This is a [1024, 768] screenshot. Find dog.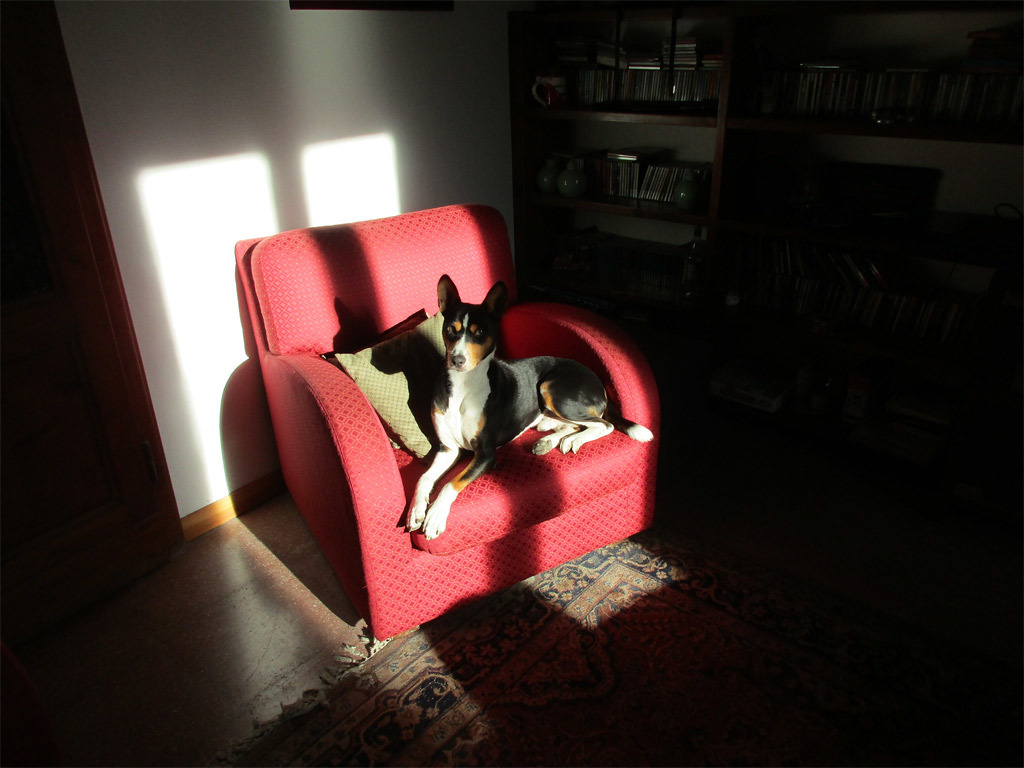
Bounding box: <region>402, 275, 656, 540</region>.
